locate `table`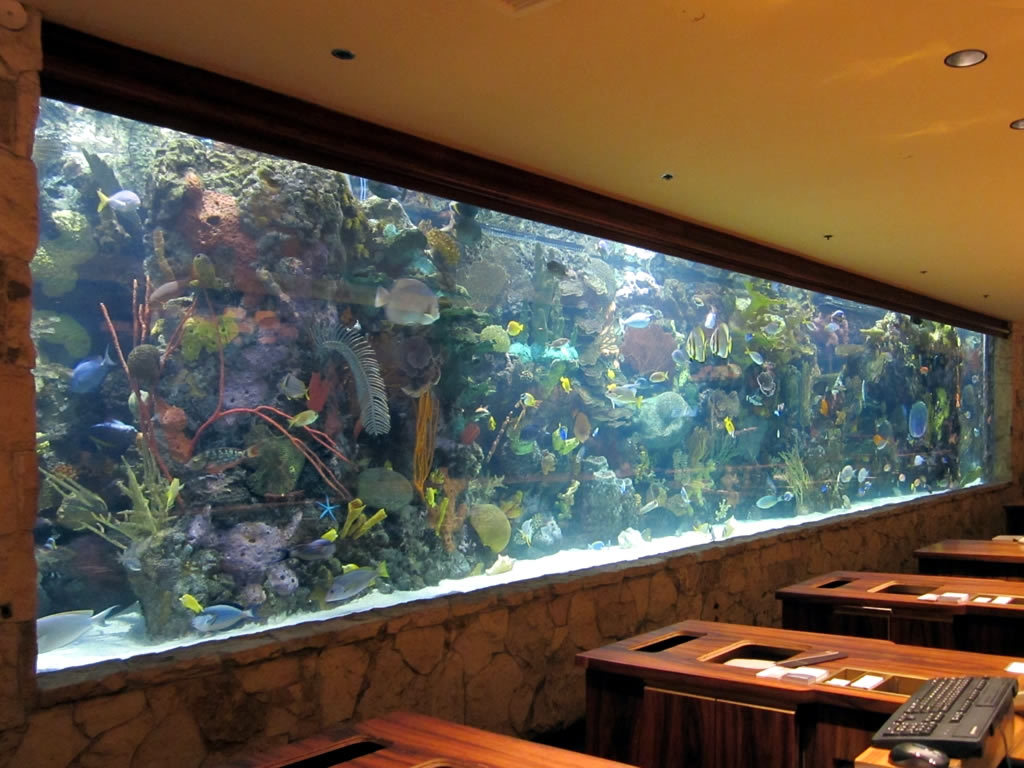
196 696 627 767
